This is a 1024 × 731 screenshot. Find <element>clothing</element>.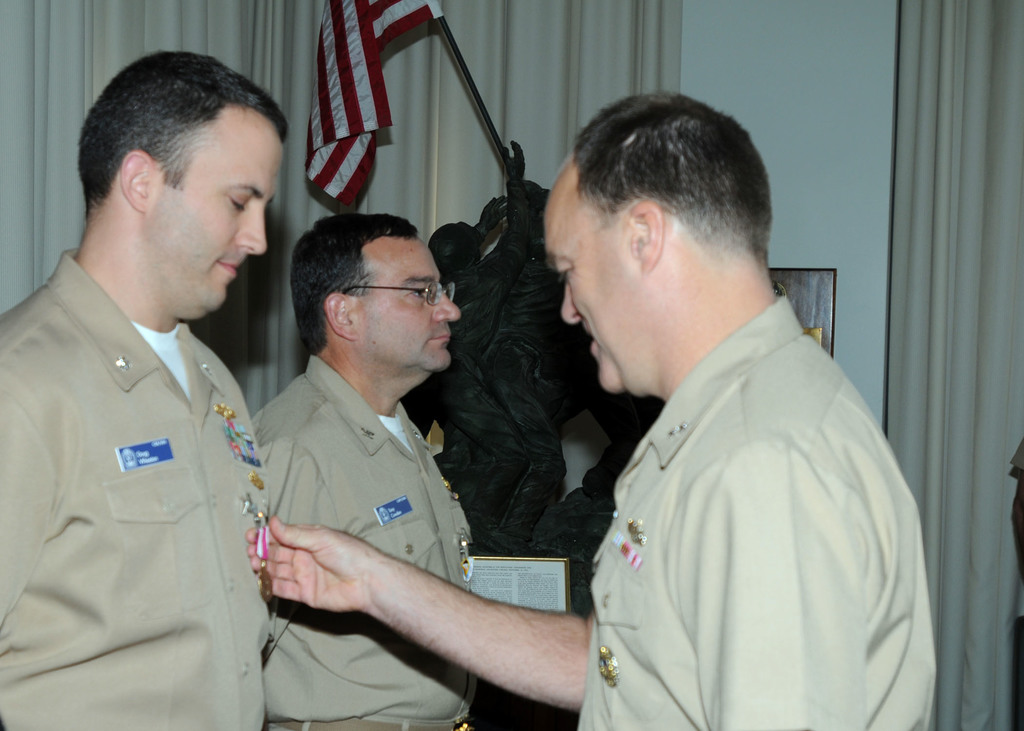
Bounding box: [x1=5, y1=202, x2=269, y2=719].
